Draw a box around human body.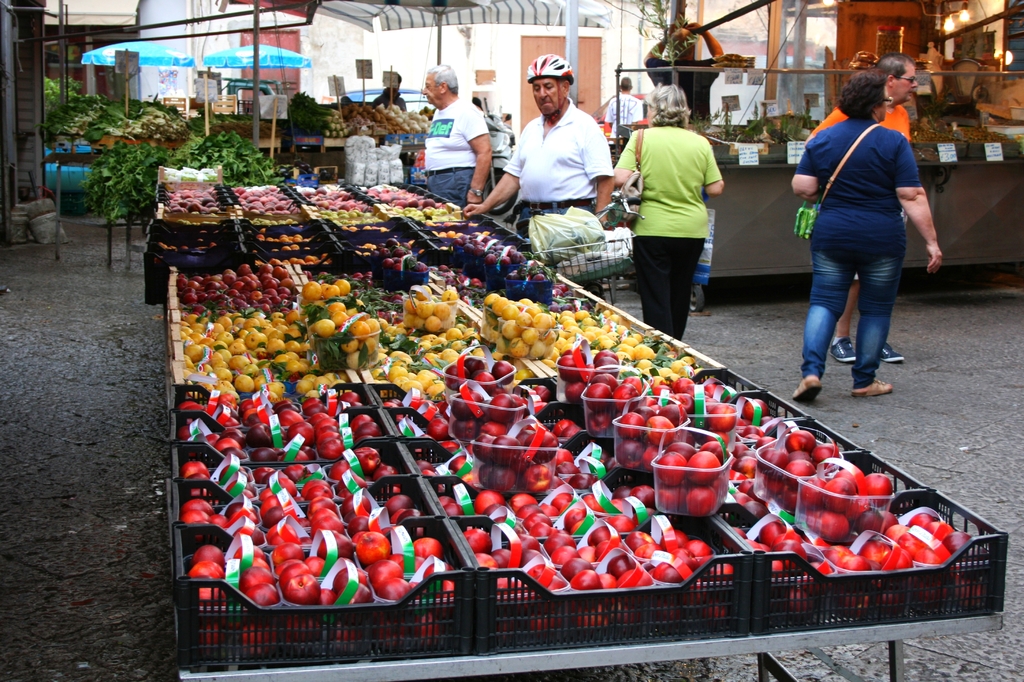
804/104/908/363.
